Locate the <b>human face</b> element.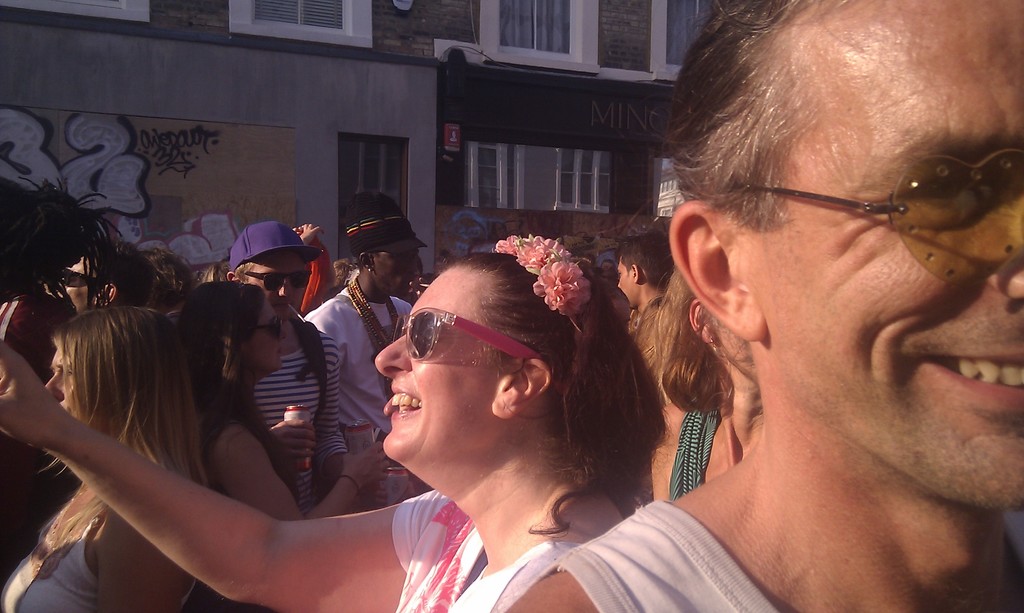
Element bbox: rect(241, 256, 312, 322).
